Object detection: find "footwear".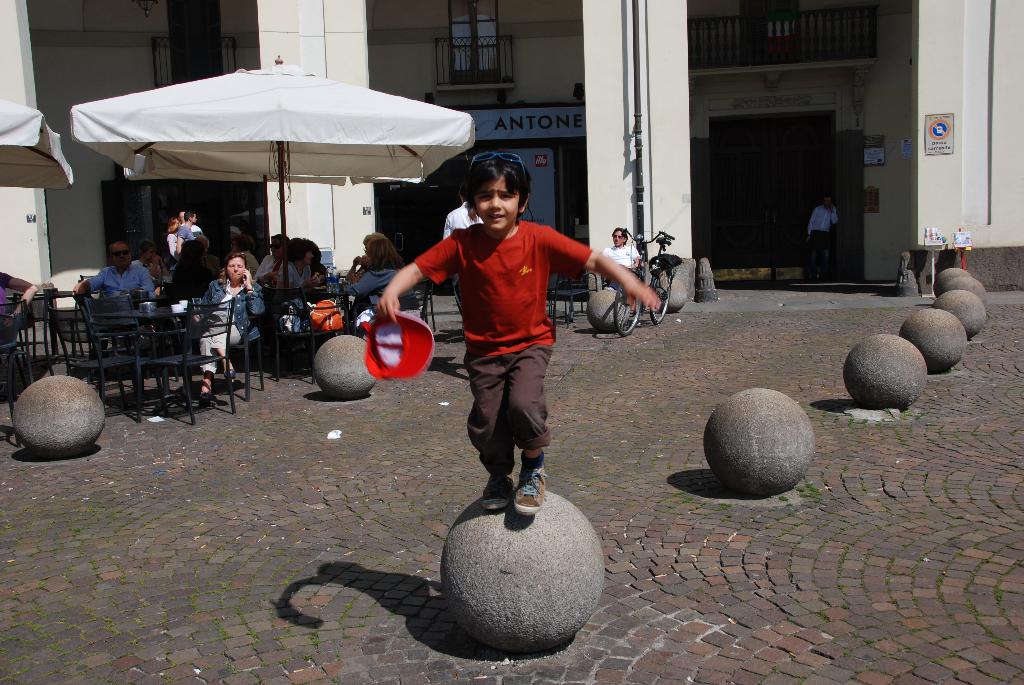
crop(482, 485, 511, 515).
